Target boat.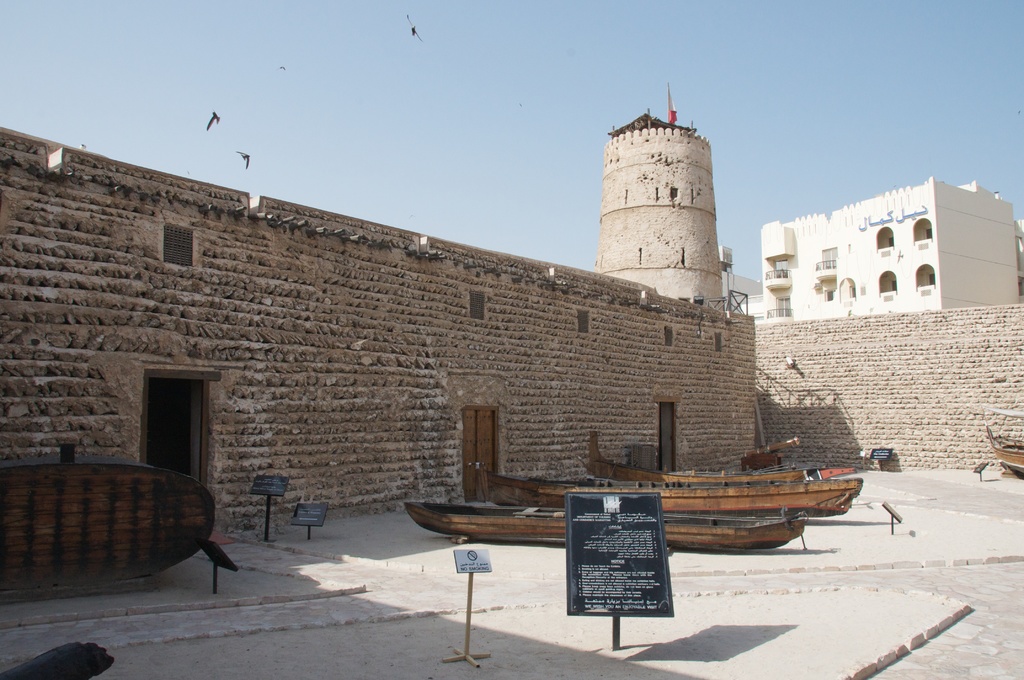
Target region: 590:457:859:480.
